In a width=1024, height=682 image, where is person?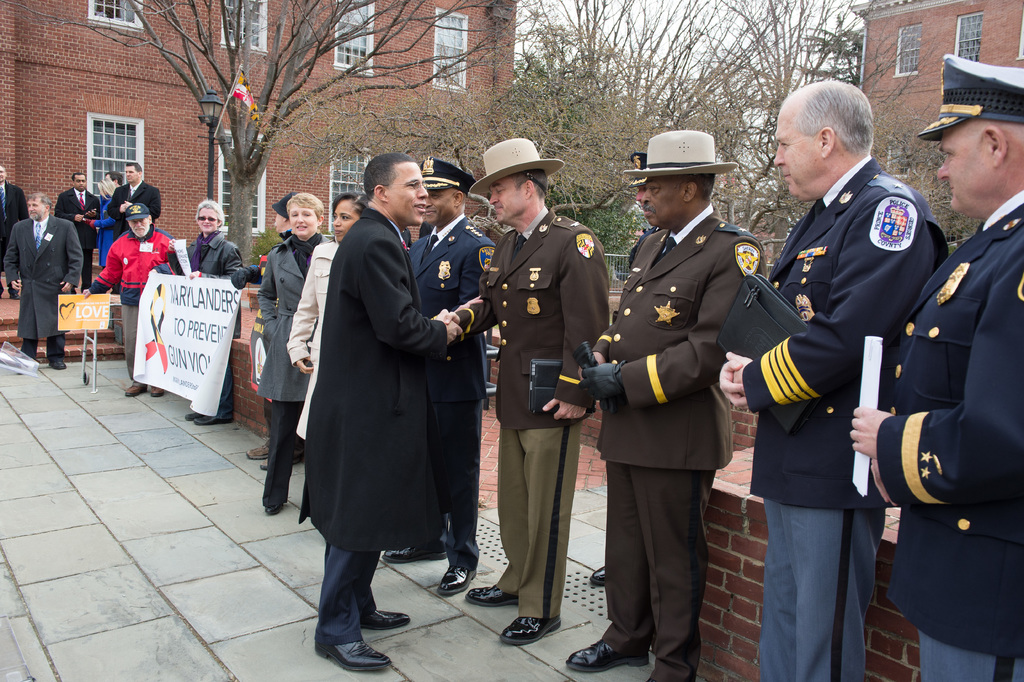
(230,196,305,468).
